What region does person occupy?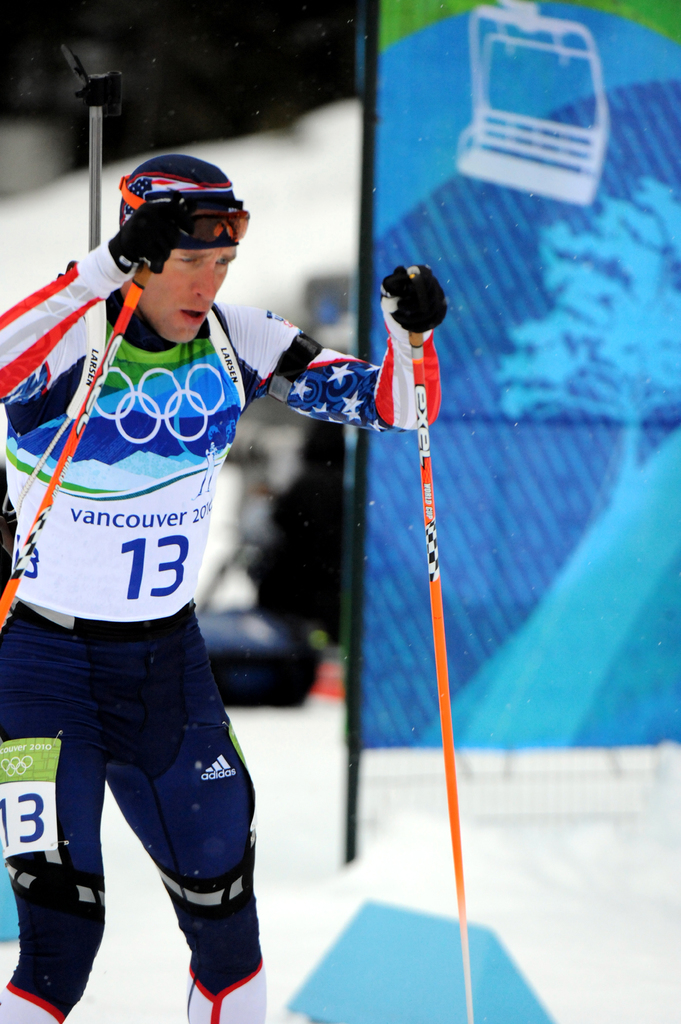
[18, 162, 415, 968].
